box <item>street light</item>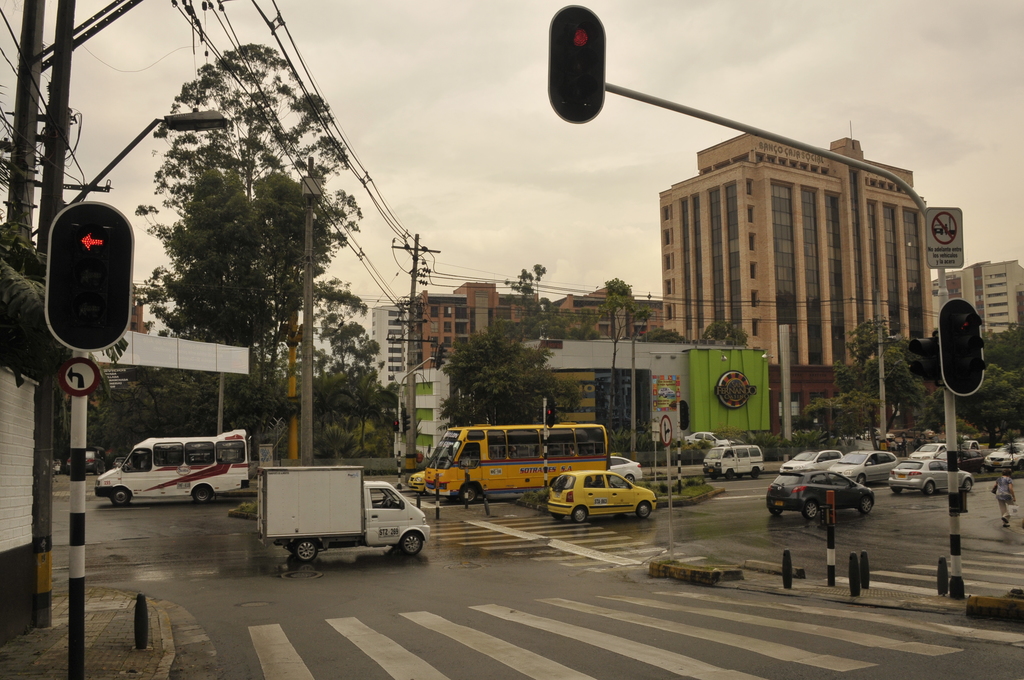
select_region(615, 335, 640, 465)
